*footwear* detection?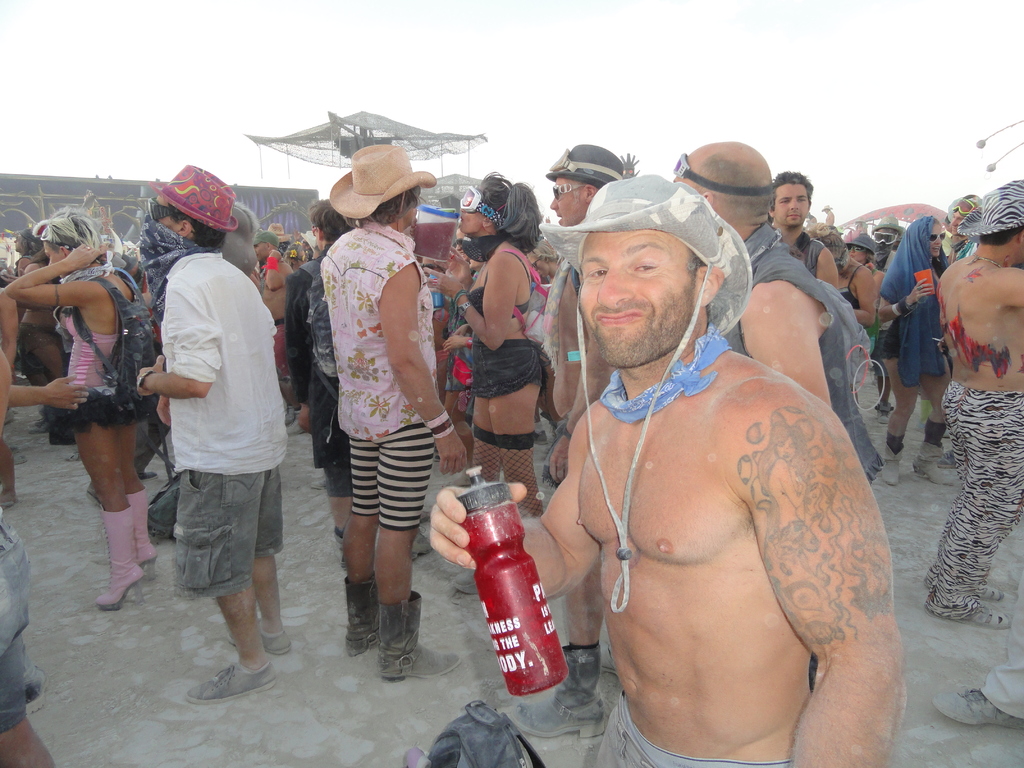
{"left": 534, "top": 430, "right": 546, "bottom": 445}
